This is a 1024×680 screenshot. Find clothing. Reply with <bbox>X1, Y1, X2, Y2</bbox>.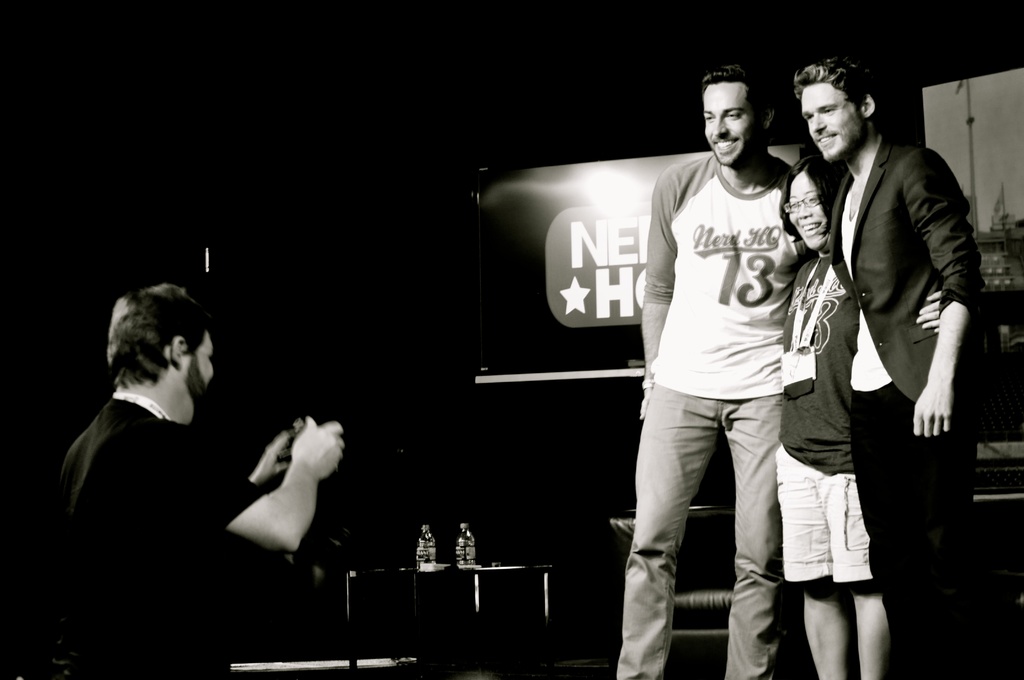
<bbox>828, 134, 986, 679</bbox>.
